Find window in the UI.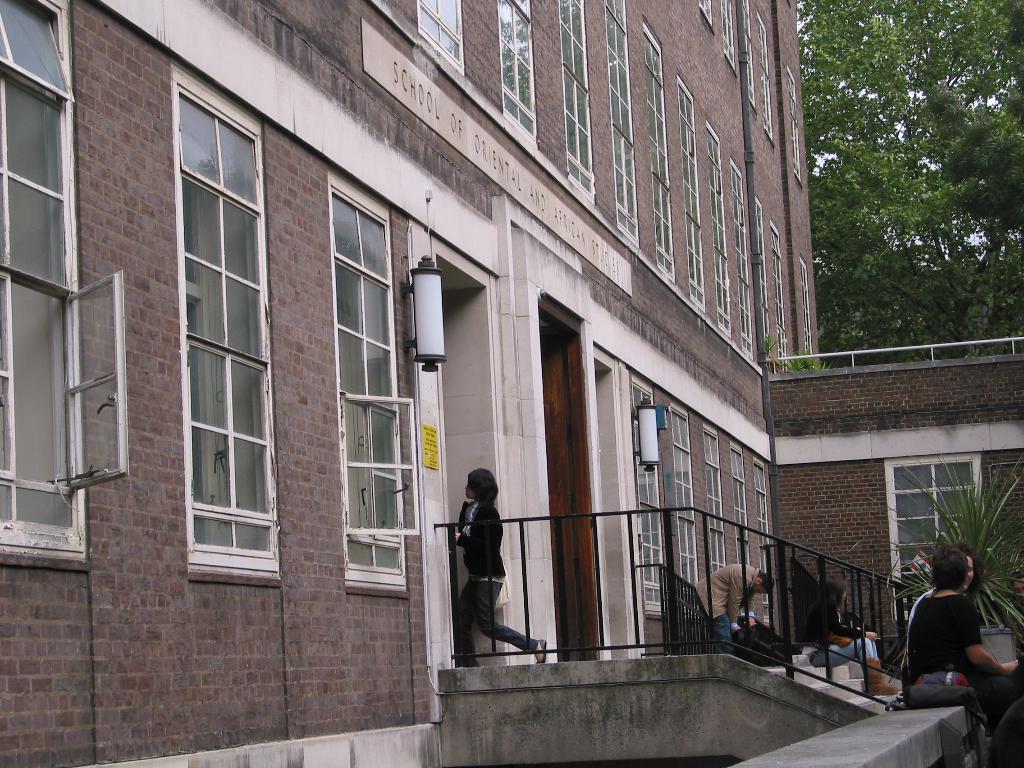
UI element at [752,452,772,588].
